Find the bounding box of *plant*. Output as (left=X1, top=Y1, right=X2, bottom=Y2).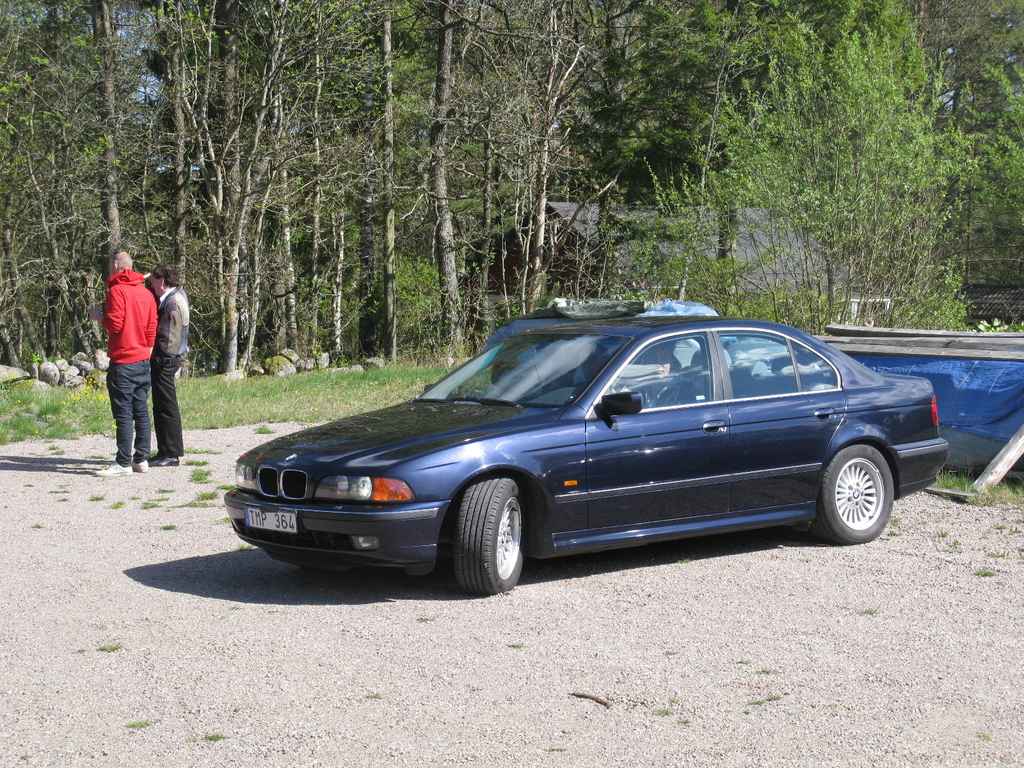
(left=1012, top=519, right=1023, bottom=535).
